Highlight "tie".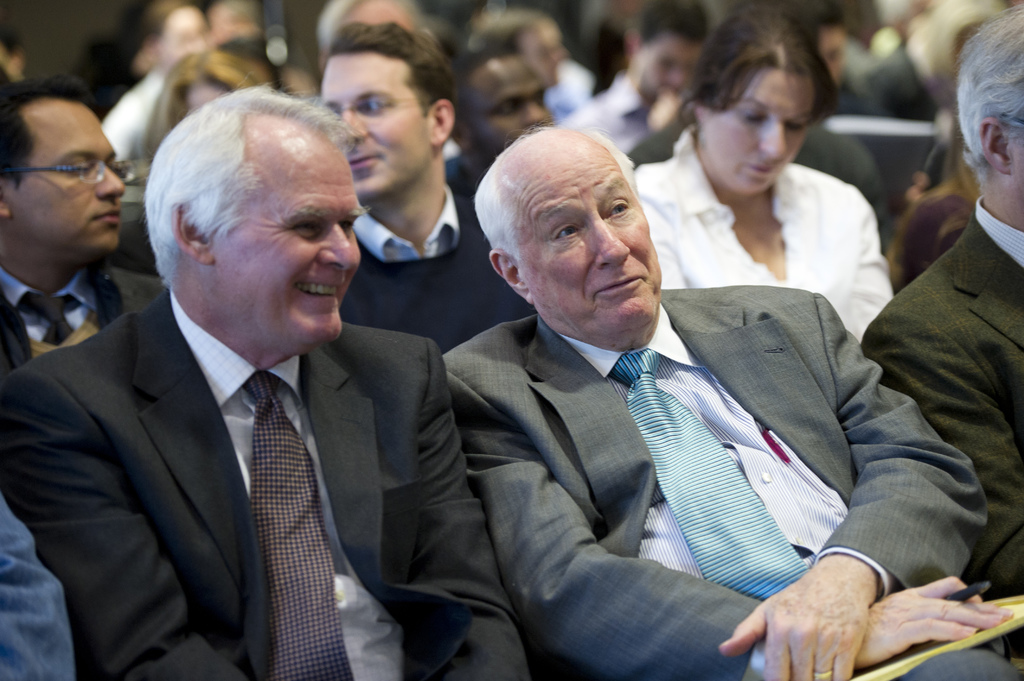
Highlighted region: box=[248, 371, 359, 680].
